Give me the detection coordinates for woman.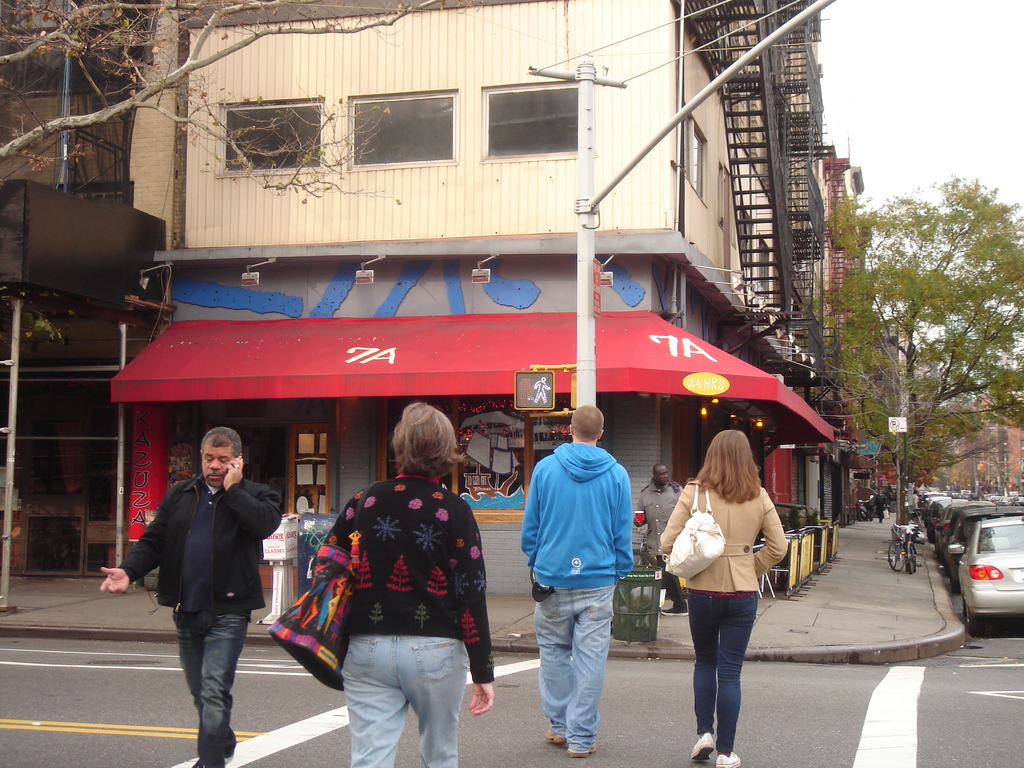
[659,429,788,767].
